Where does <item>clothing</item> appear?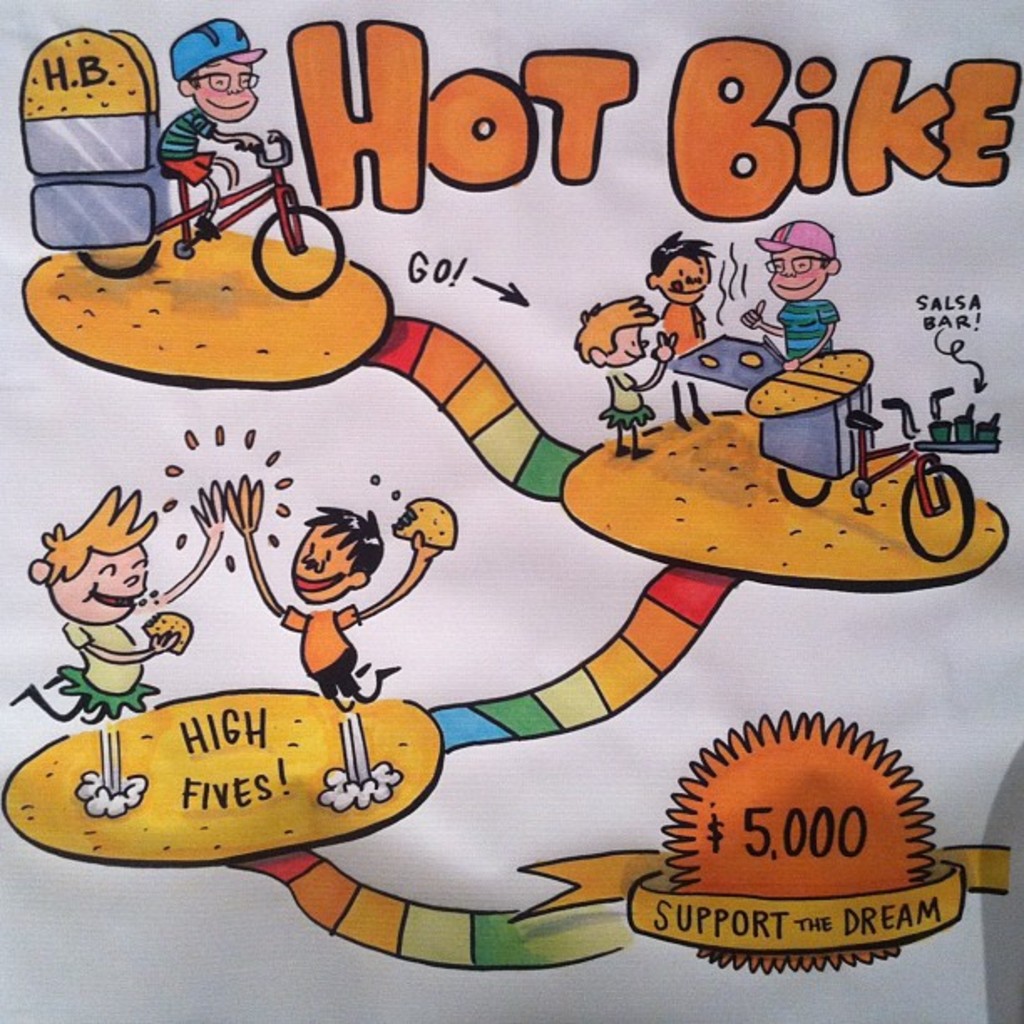
Appears at Rect(654, 296, 709, 378).
